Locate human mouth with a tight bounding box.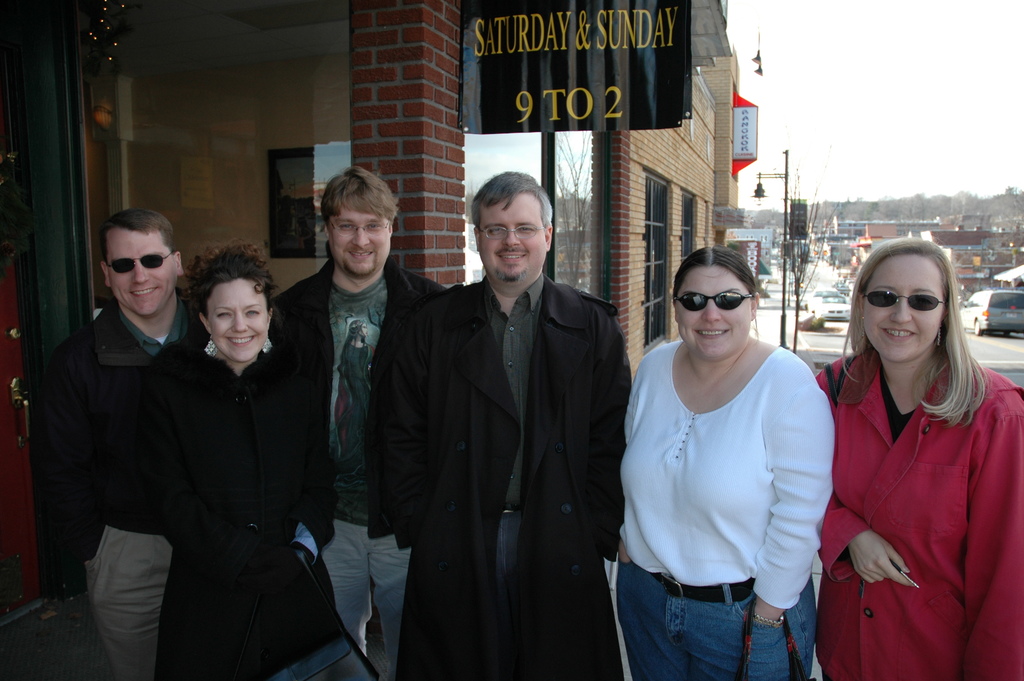
(223,332,257,354).
